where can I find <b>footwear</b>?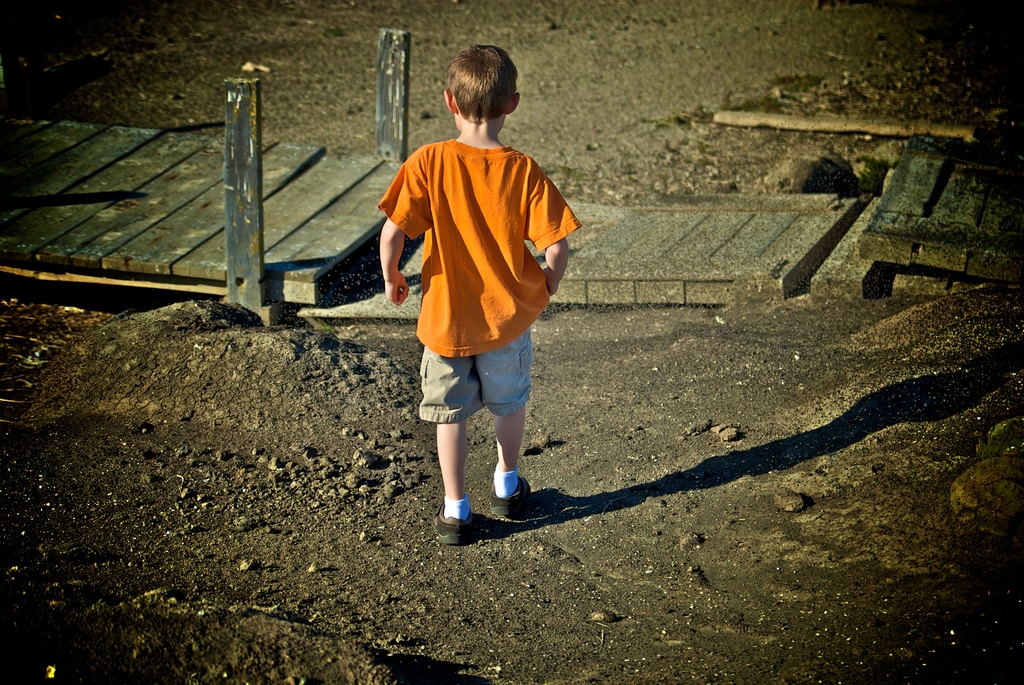
You can find it at select_region(488, 473, 536, 519).
